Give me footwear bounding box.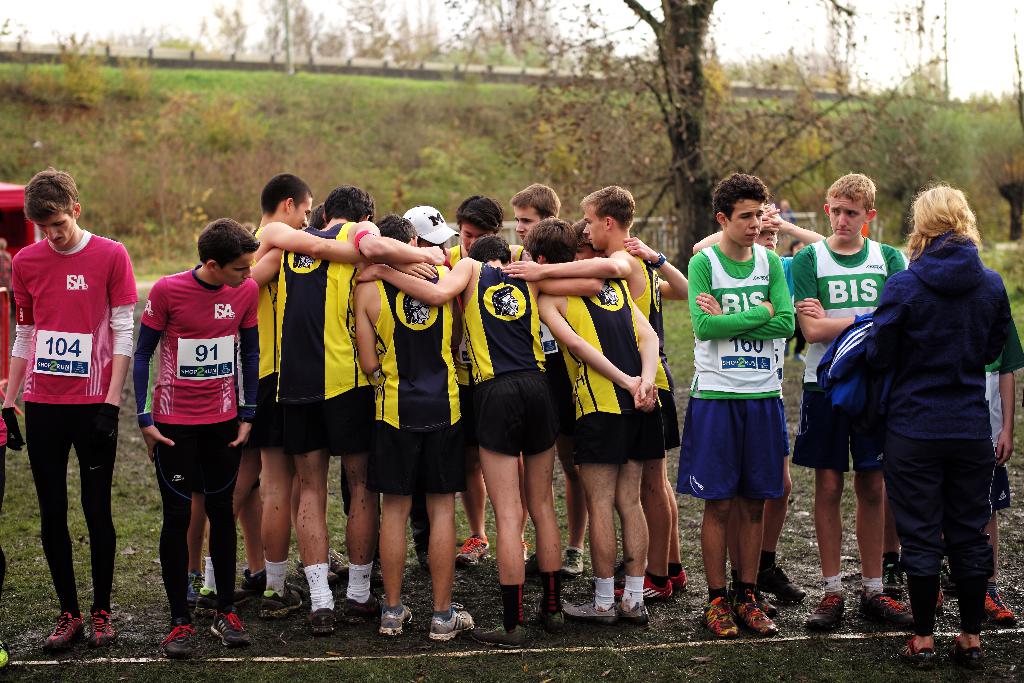
<region>336, 591, 365, 618</region>.
